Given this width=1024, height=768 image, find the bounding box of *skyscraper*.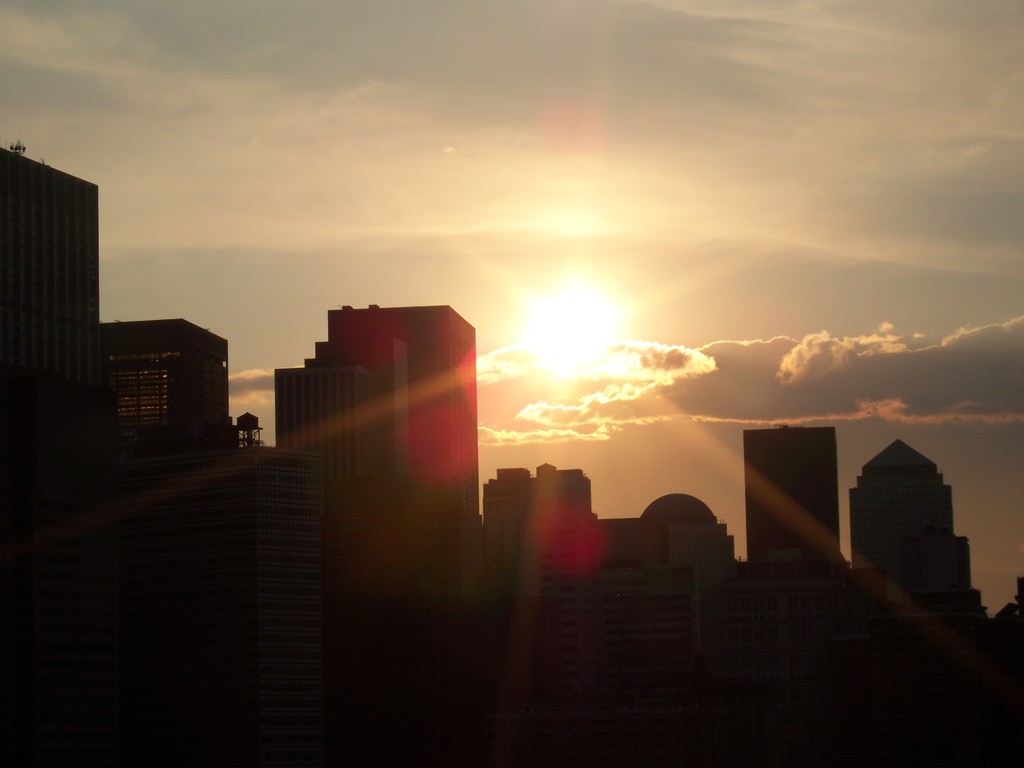
crop(739, 431, 831, 572).
